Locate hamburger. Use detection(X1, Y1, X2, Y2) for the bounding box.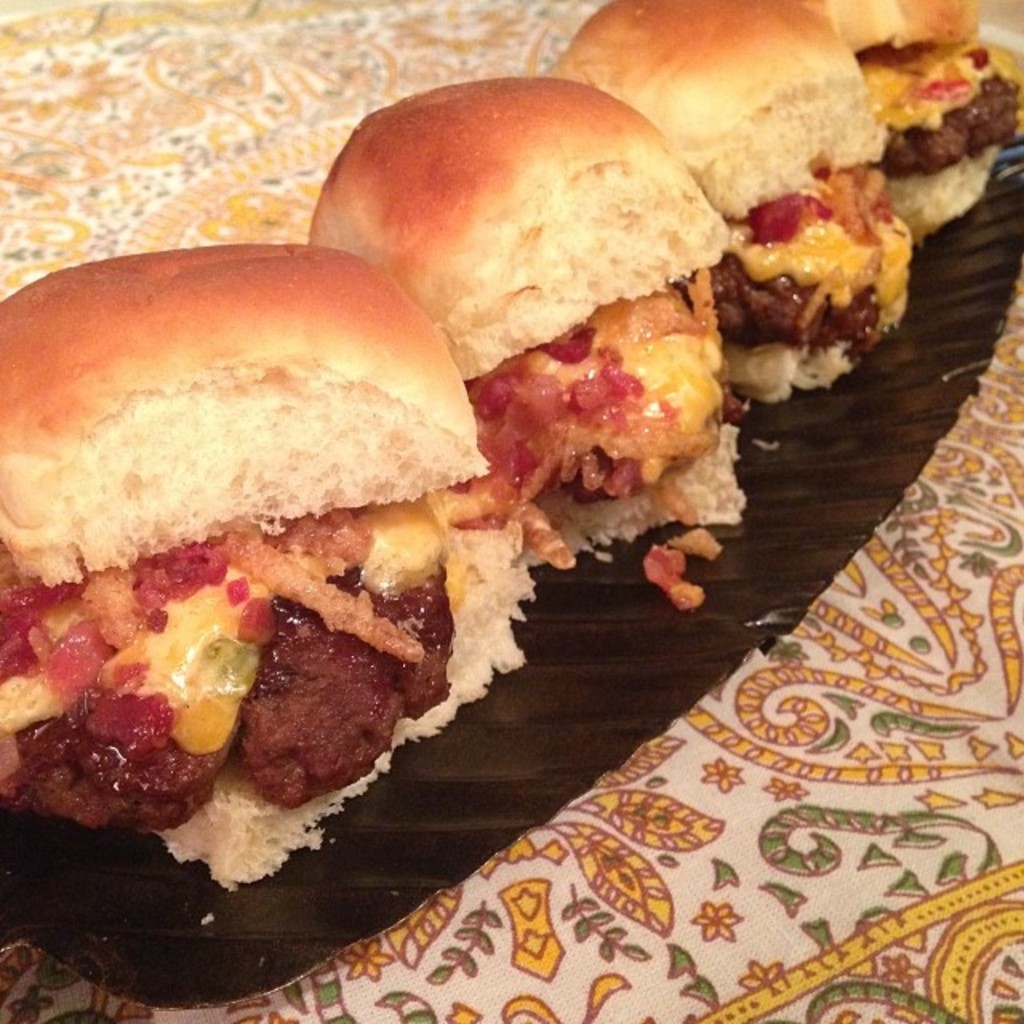
detection(302, 66, 749, 571).
